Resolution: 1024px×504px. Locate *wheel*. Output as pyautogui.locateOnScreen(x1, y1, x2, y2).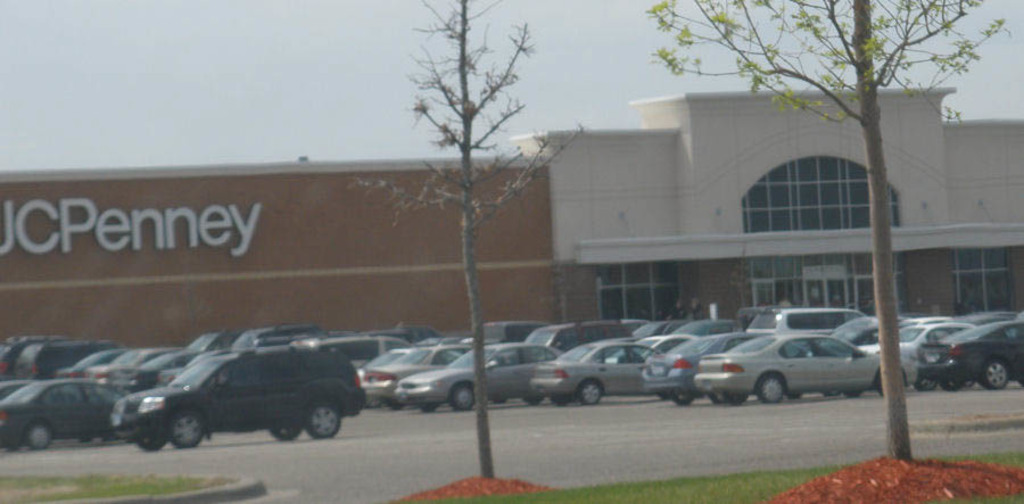
pyautogui.locateOnScreen(713, 393, 721, 403).
